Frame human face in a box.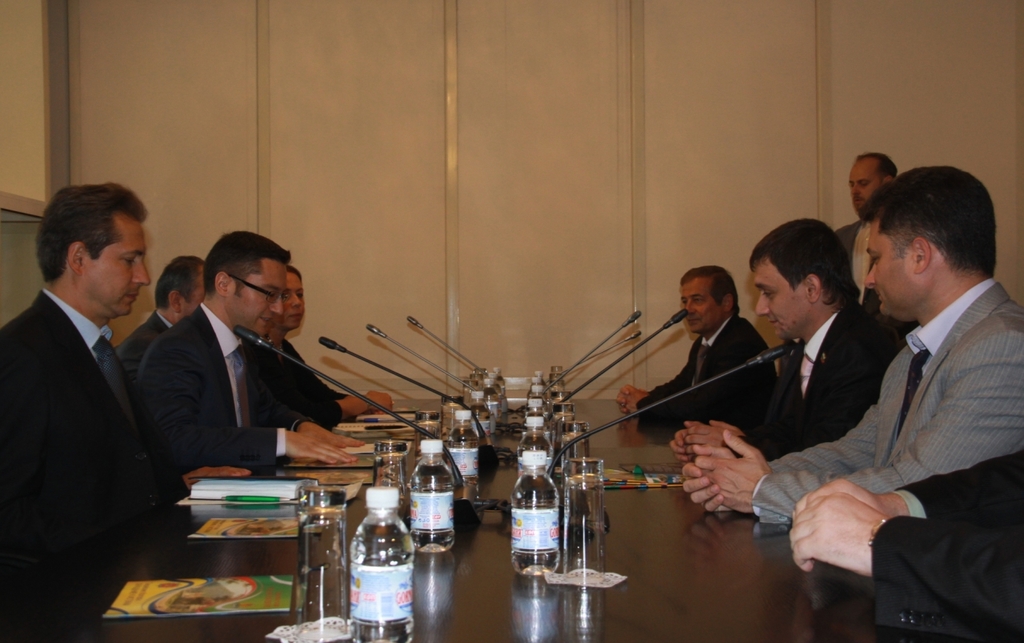
left=754, top=259, right=810, bottom=344.
